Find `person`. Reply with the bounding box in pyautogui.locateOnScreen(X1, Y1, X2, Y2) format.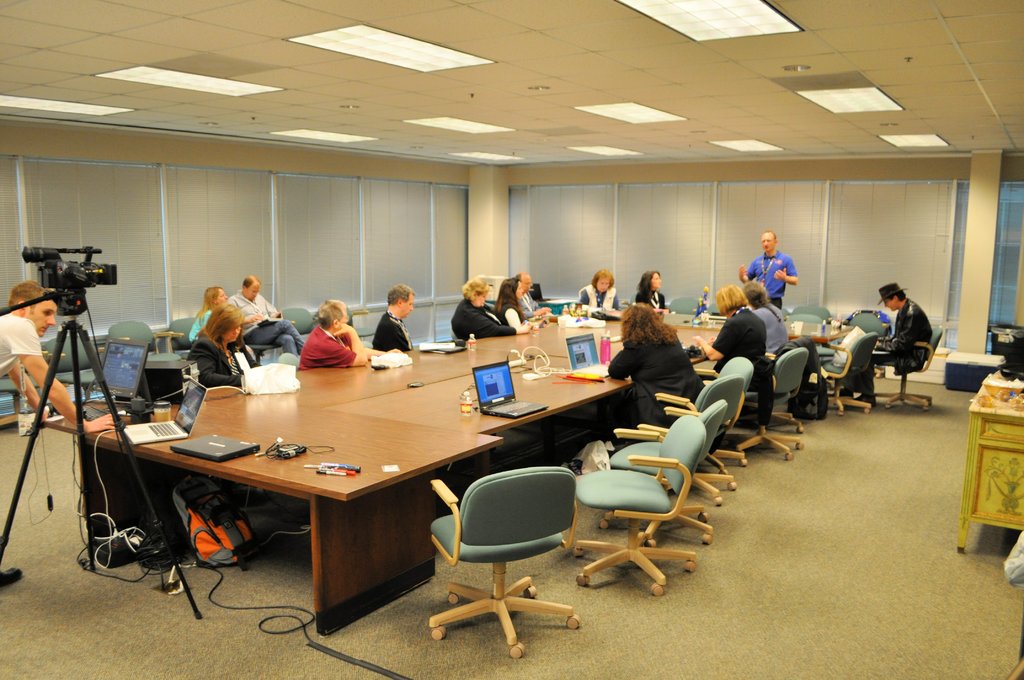
pyautogui.locateOnScreen(493, 275, 541, 339).
